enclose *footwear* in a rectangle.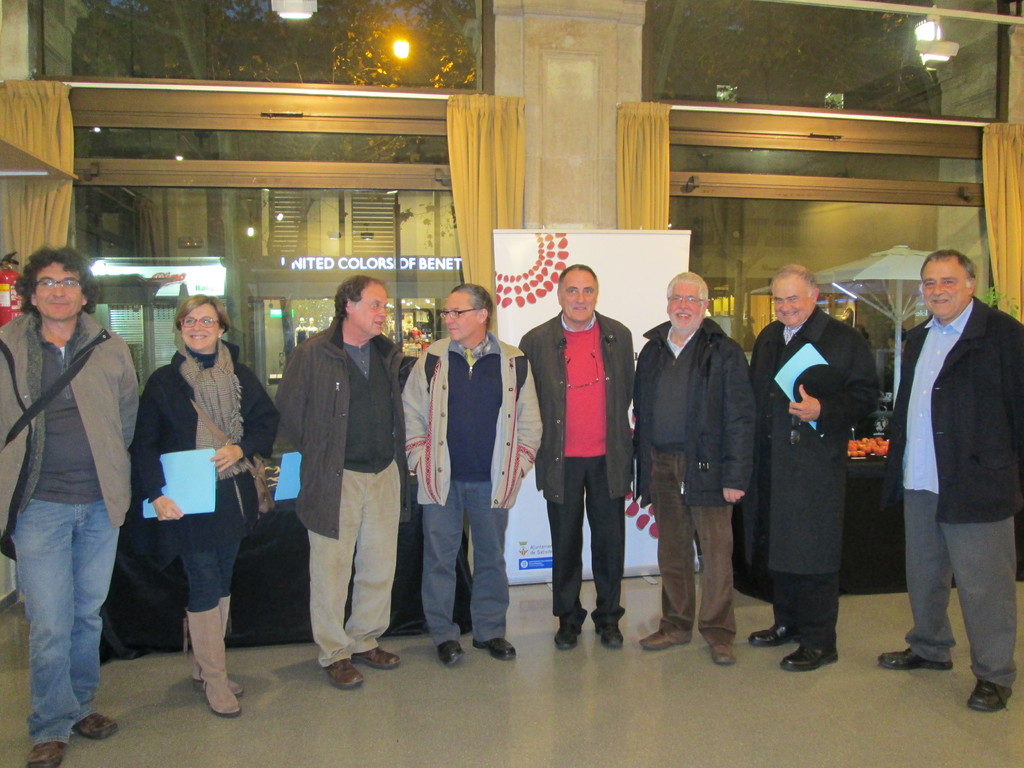
detection(436, 639, 465, 666).
